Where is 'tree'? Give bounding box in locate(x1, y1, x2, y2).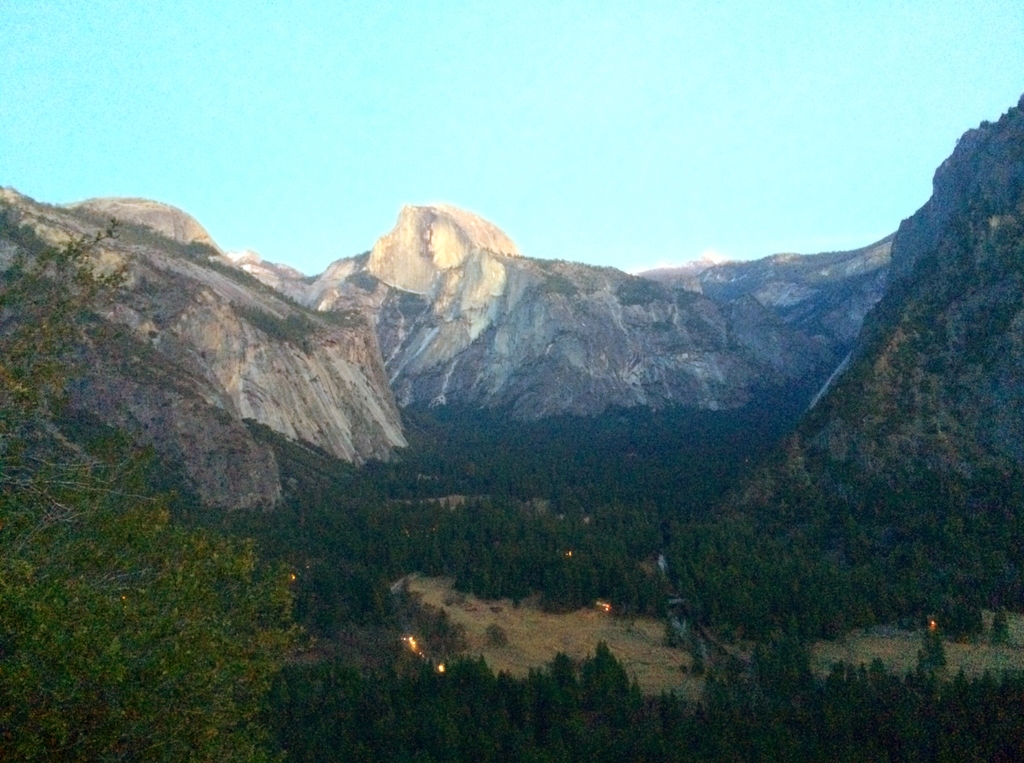
locate(422, 664, 470, 752).
